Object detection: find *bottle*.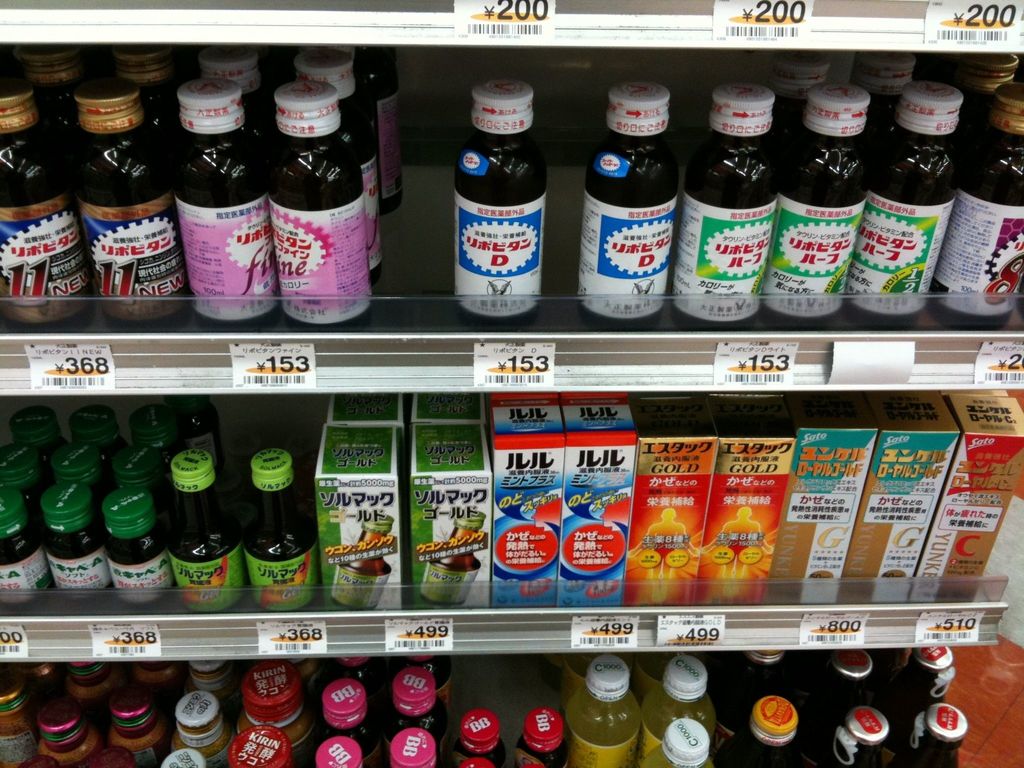
(left=239, top=449, right=313, bottom=617).
